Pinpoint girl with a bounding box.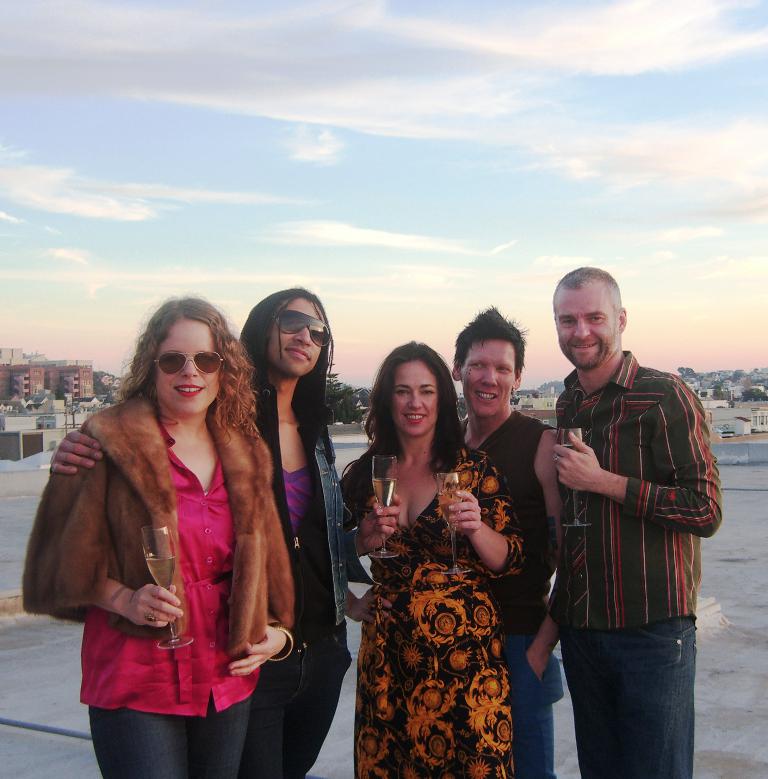
[11,300,298,776].
